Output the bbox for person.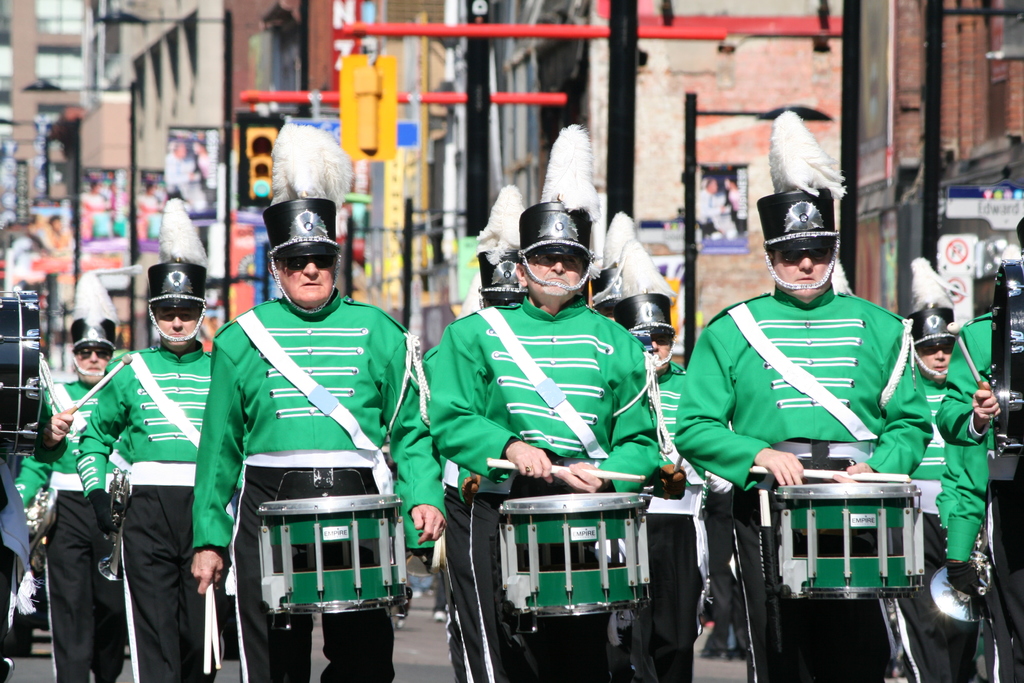
pyautogui.locateOnScreen(192, 115, 452, 682).
